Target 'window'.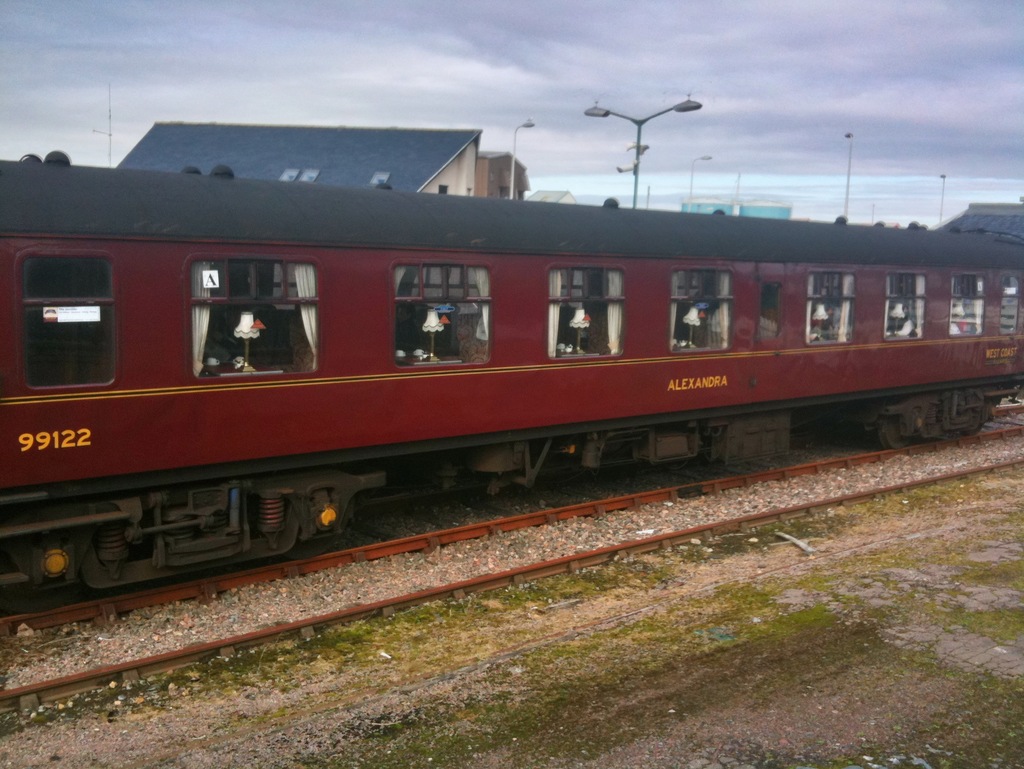
Target region: 799 264 863 350.
